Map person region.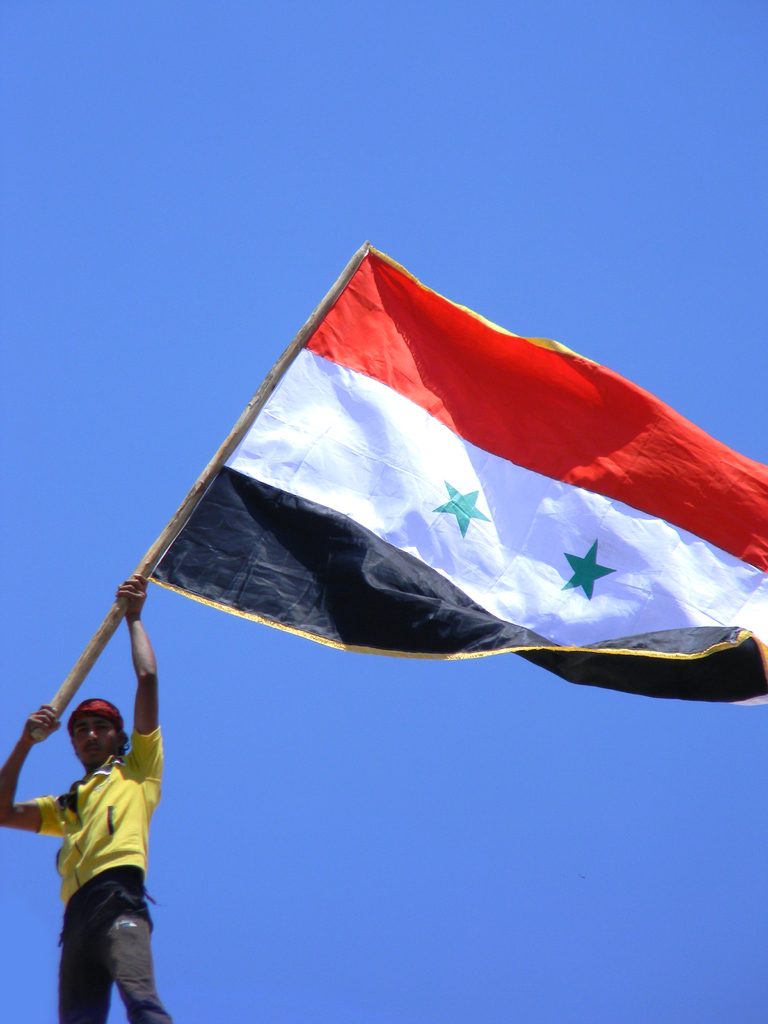
Mapped to <box>33,647,246,1023</box>.
